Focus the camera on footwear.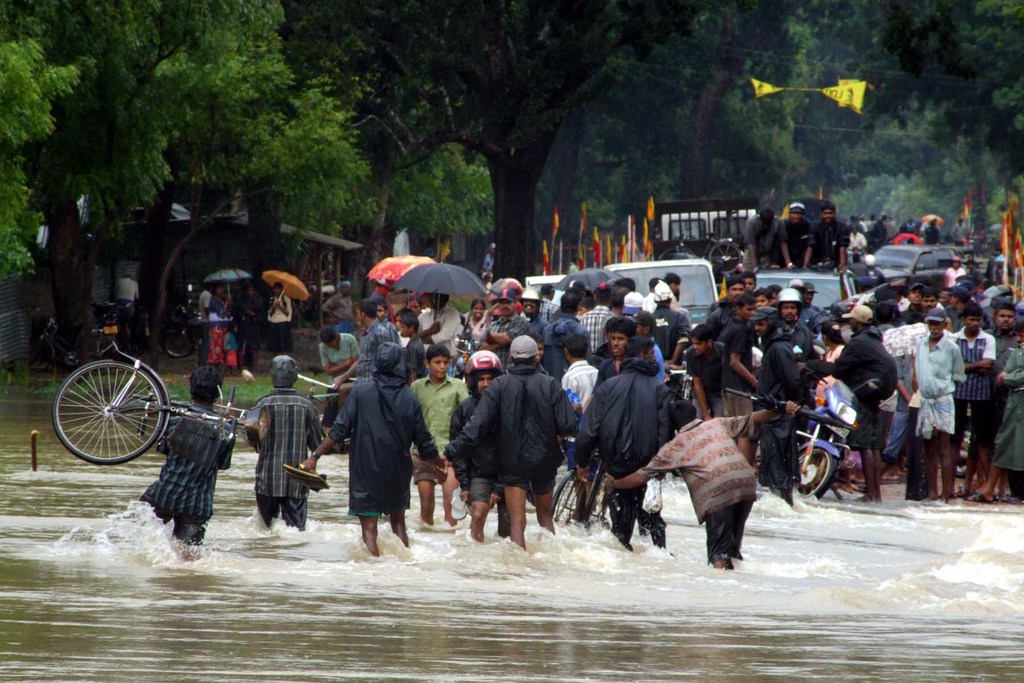
Focus region: (963, 493, 995, 509).
